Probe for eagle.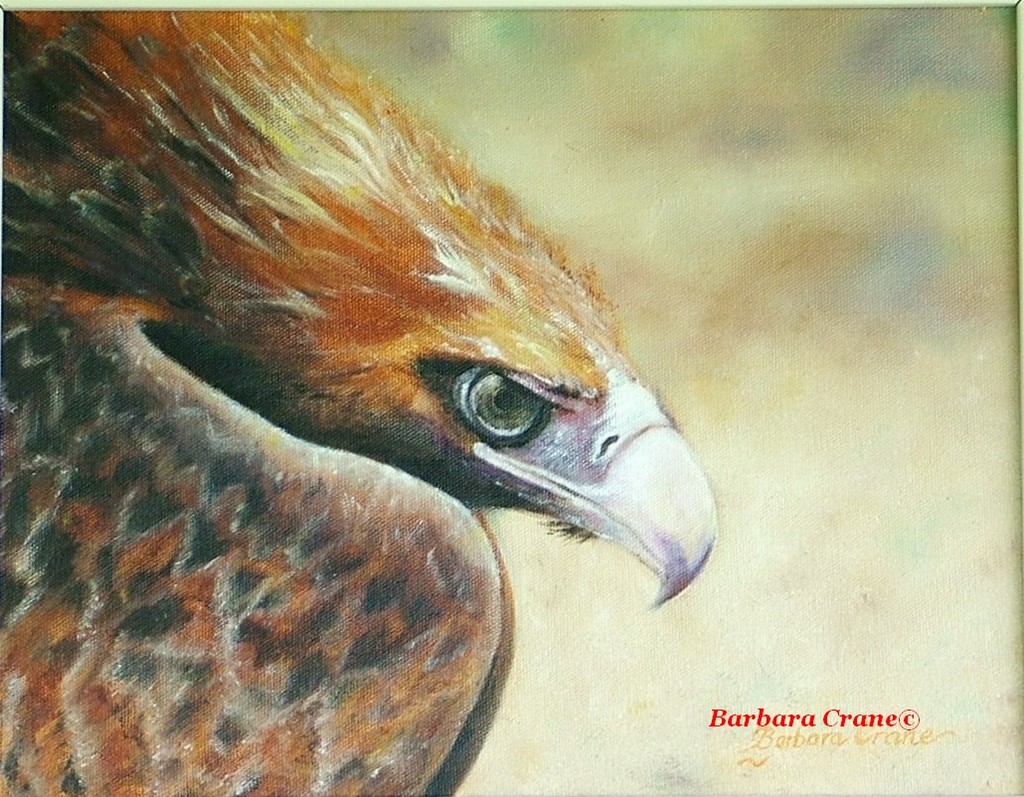
Probe result: [0,0,716,796].
